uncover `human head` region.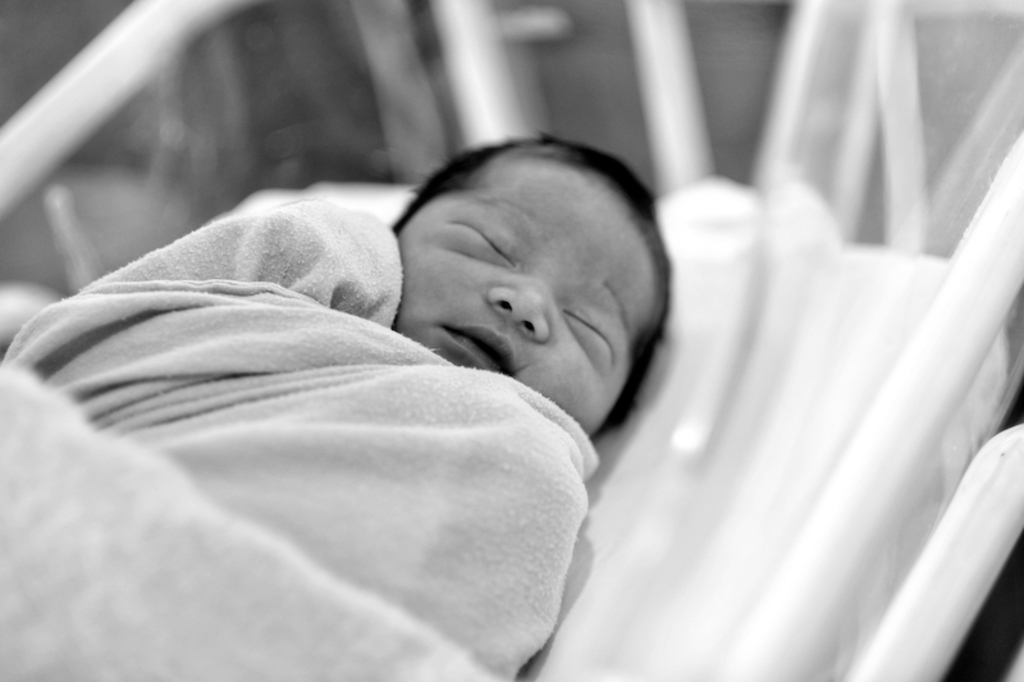
Uncovered: bbox=[380, 157, 669, 424].
